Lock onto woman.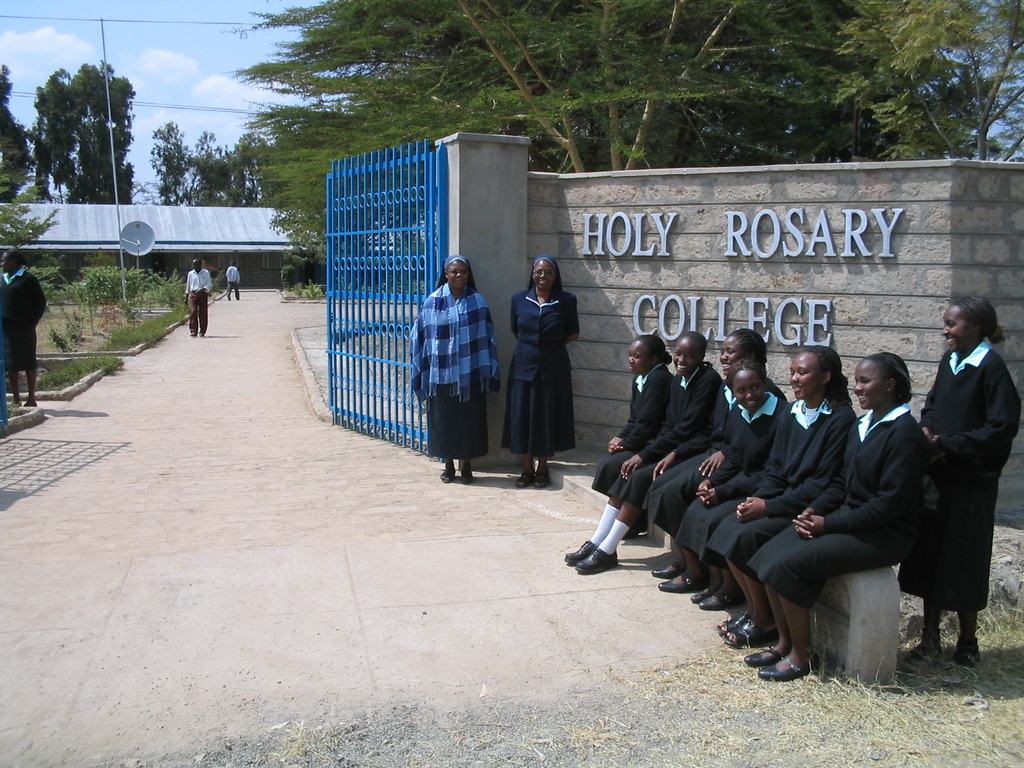
Locked: Rect(564, 319, 726, 580).
